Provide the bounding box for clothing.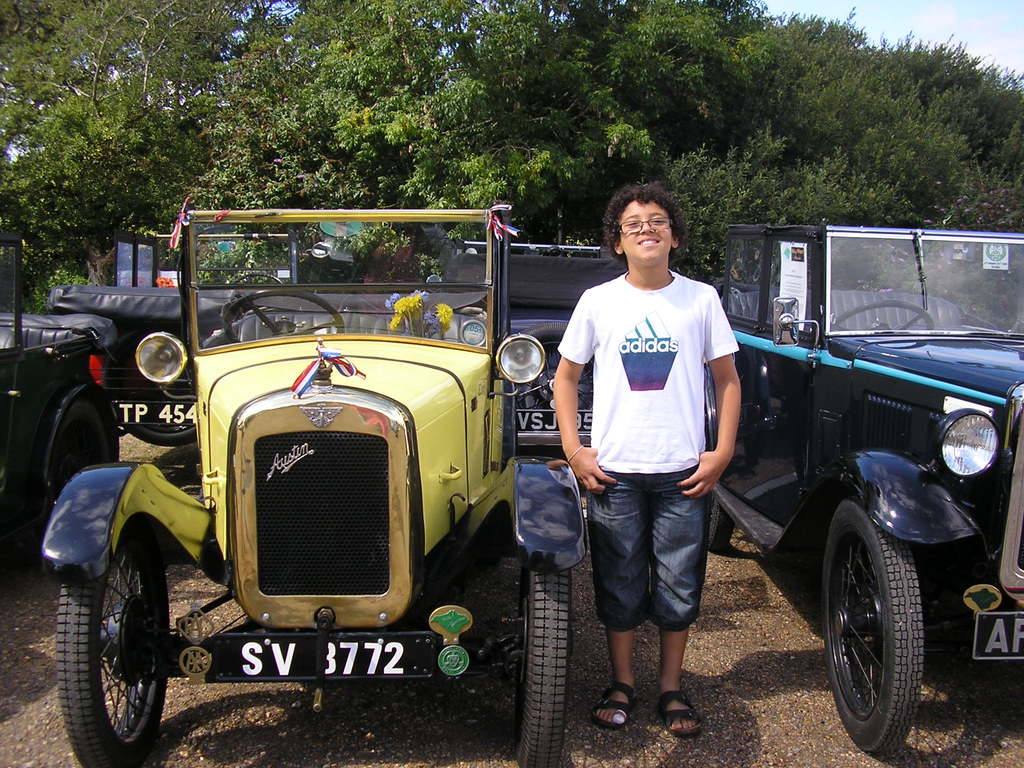
box=[554, 271, 740, 636].
